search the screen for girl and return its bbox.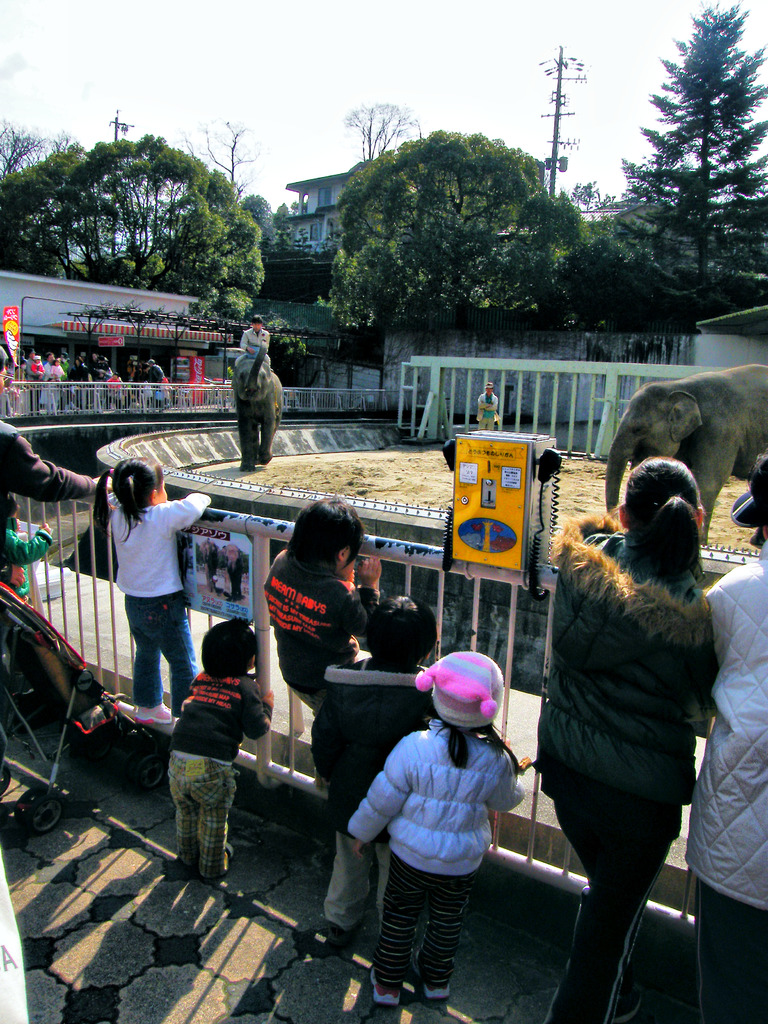
Found: bbox(164, 617, 277, 883).
